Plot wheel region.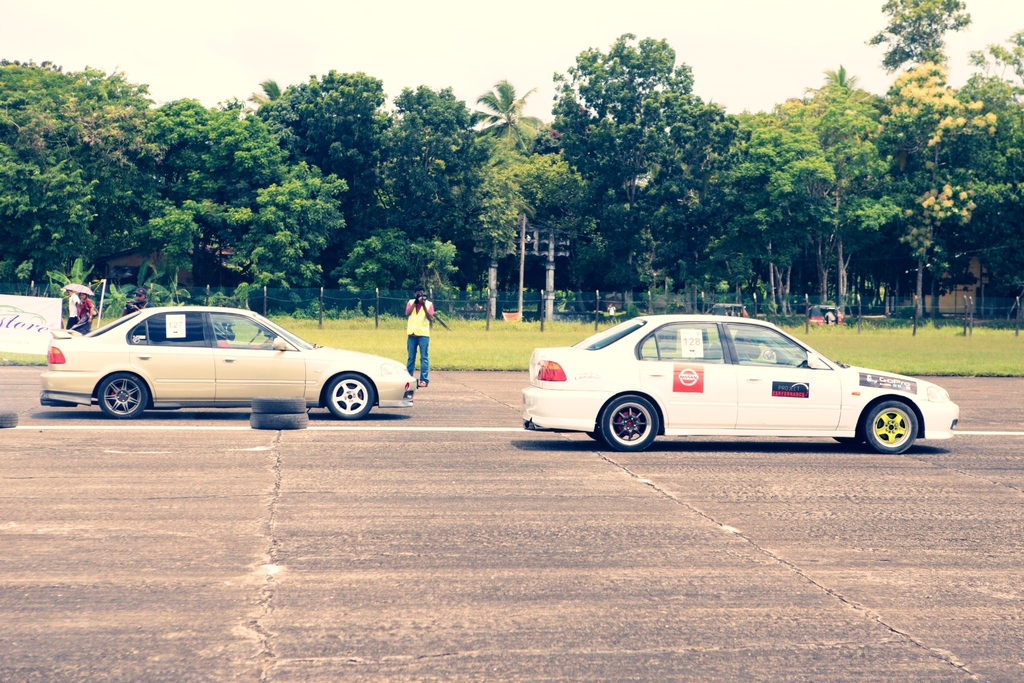
Plotted at pyautogui.locateOnScreen(249, 397, 307, 412).
